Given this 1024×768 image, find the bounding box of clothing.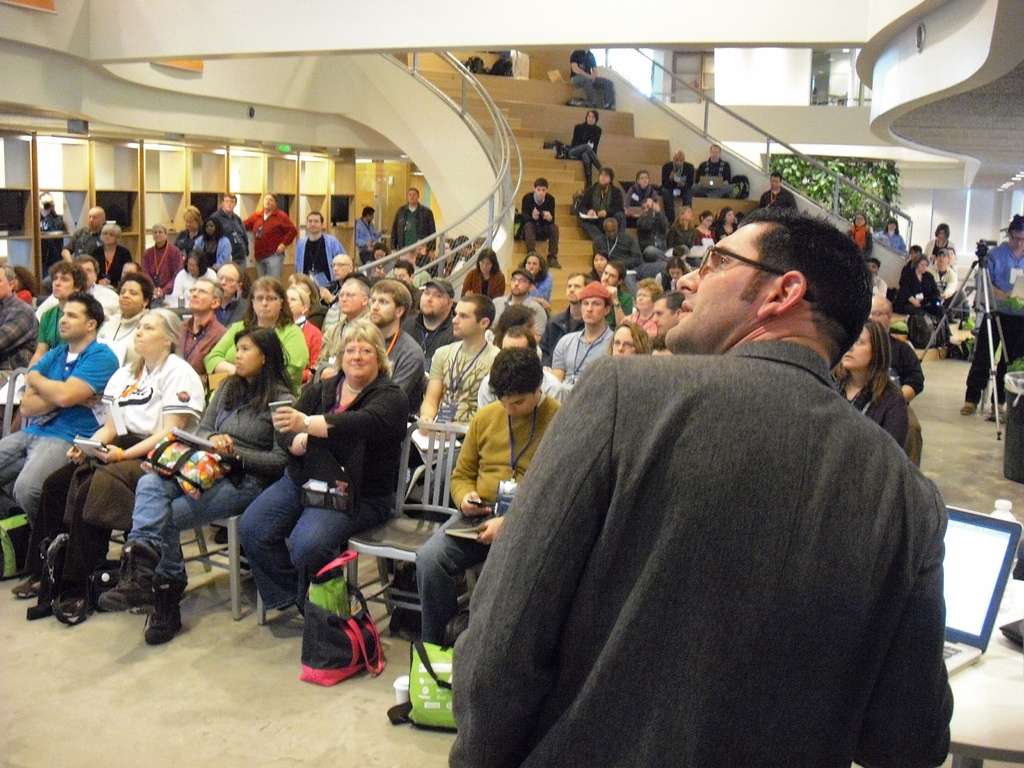
890 331 924 394.
